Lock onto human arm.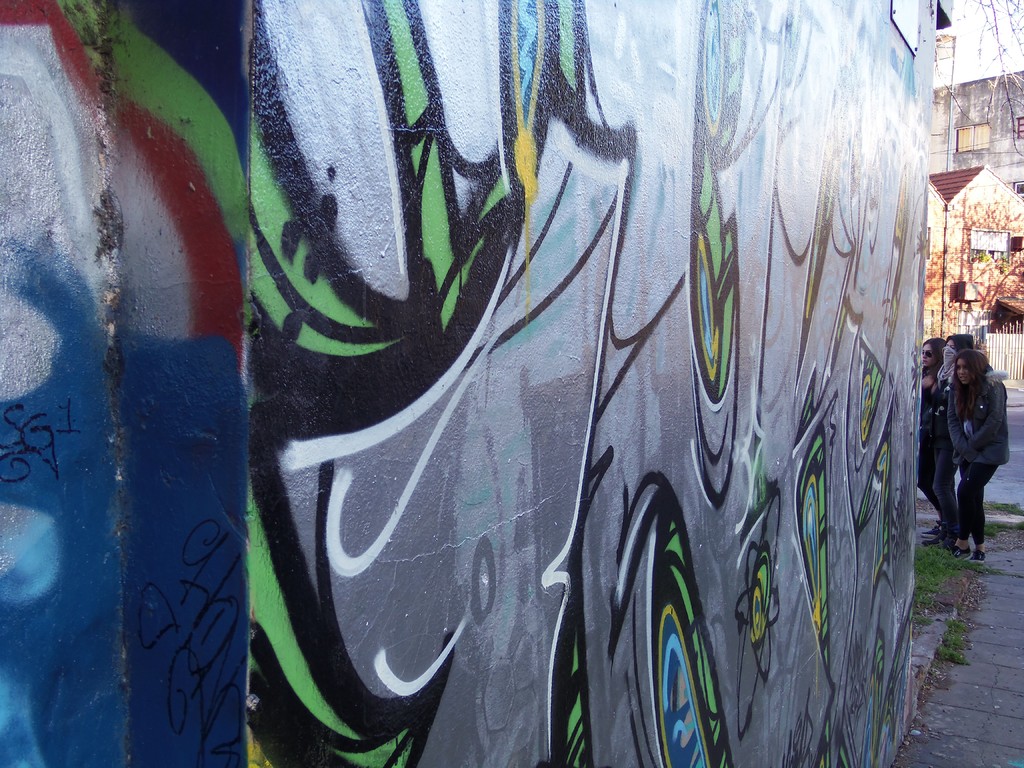
Locked: 945/385/976/456.
